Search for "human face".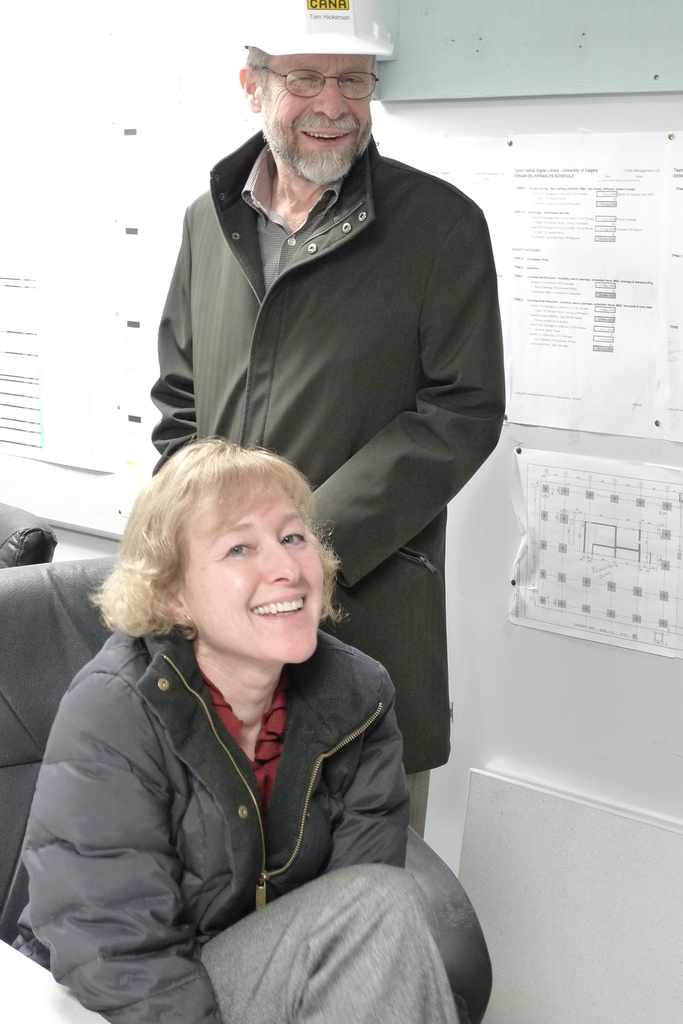
Found at bbox=[181, 486, 326, 659].
